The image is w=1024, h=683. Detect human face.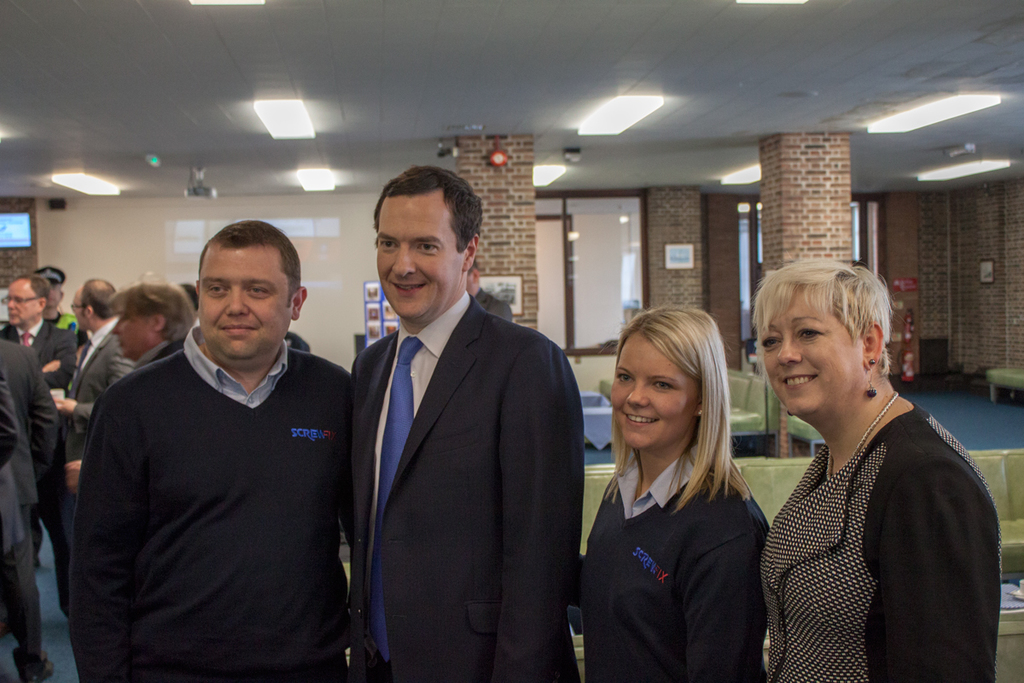
Detection: (left=759, top=289, right=860, bottom=413).
